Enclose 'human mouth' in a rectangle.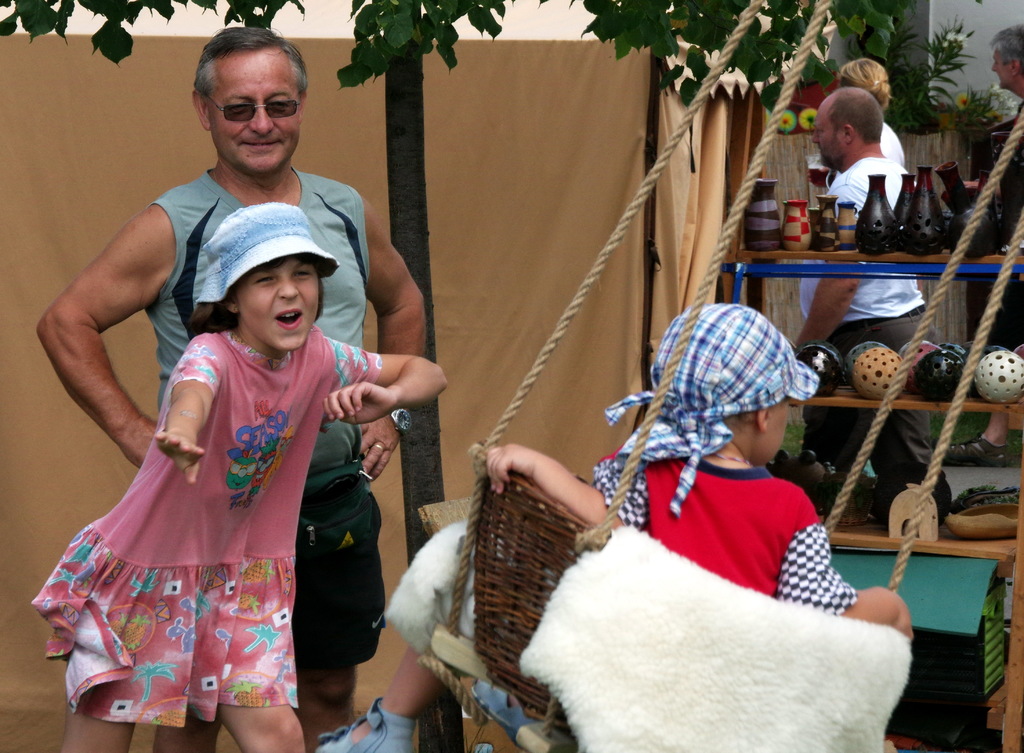
Rect(277, 308, 301, 331).
